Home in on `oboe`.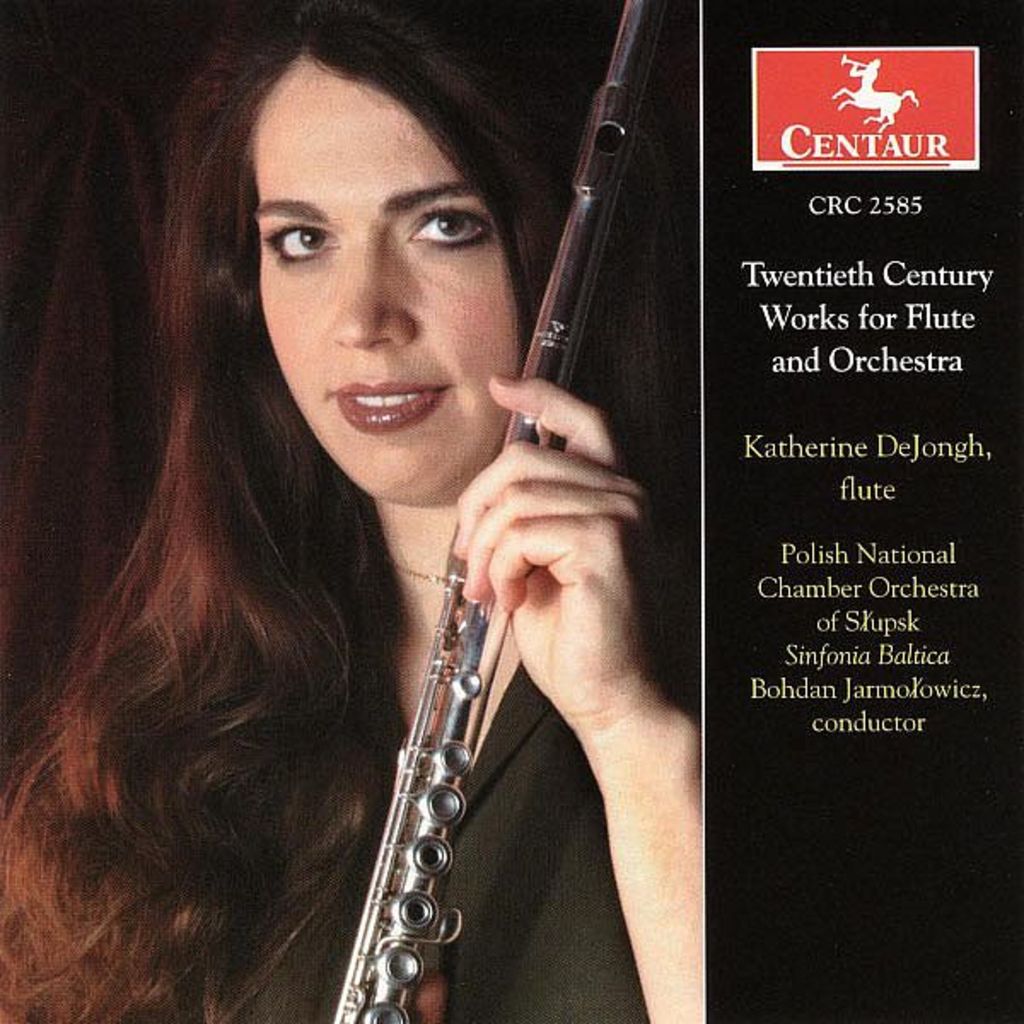
Homed in at 329:0:657:1022.
